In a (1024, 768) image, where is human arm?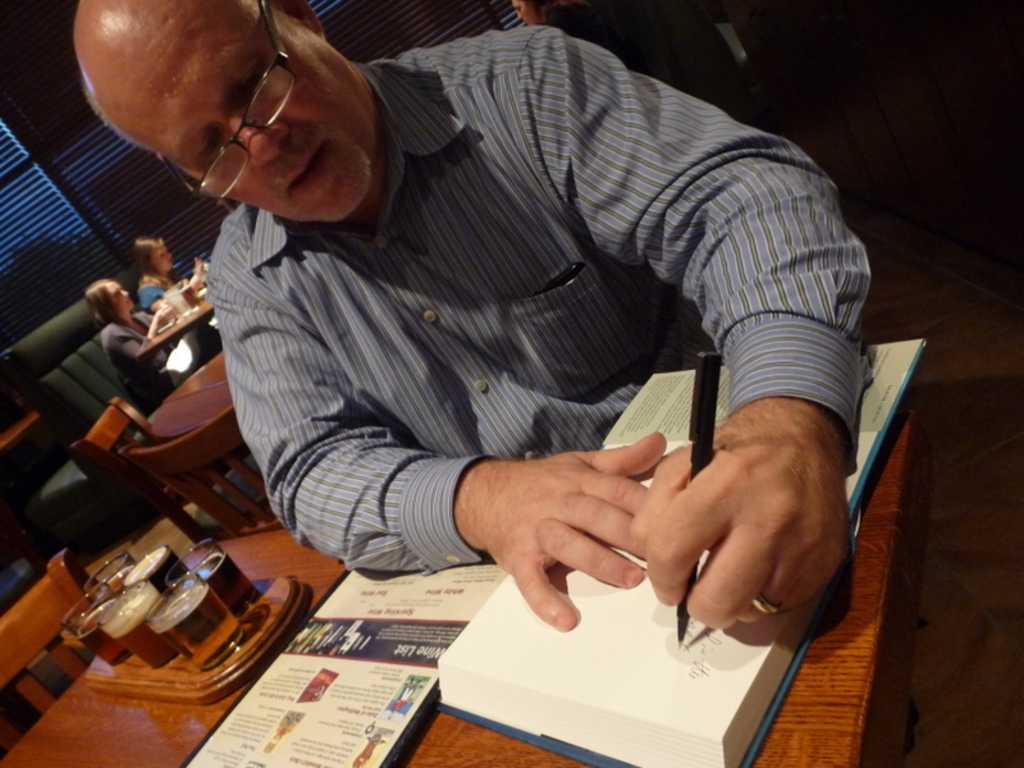
212/251/671/630.
